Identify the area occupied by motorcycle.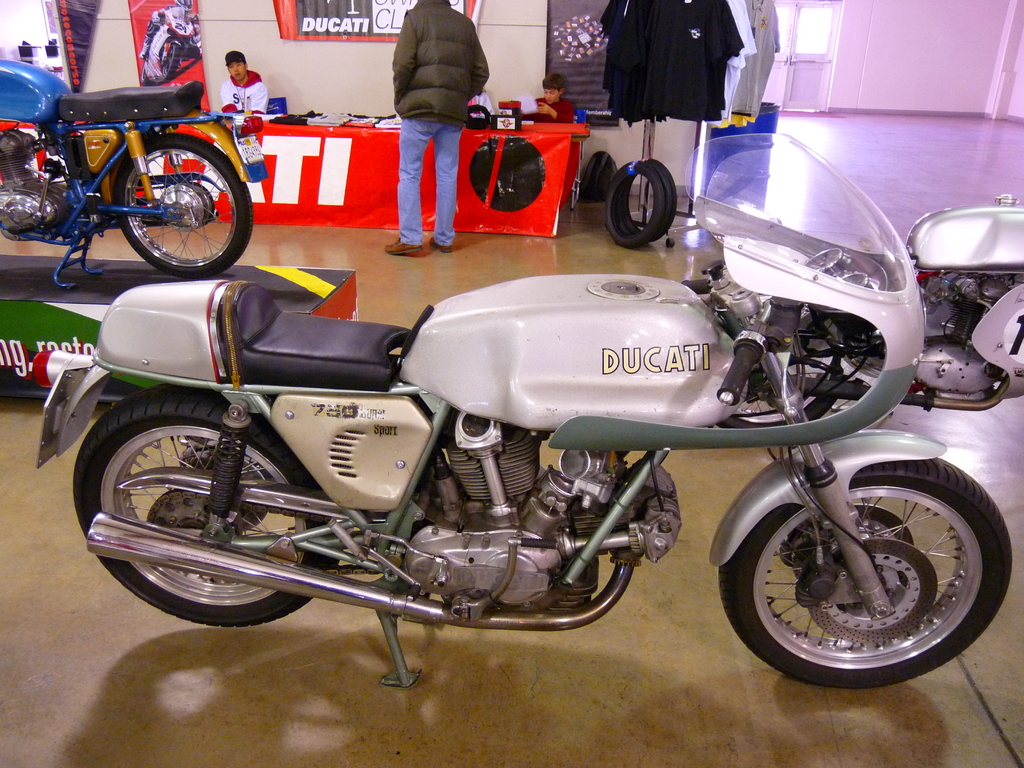
Area: select_region(0, 60, 269, 286).
